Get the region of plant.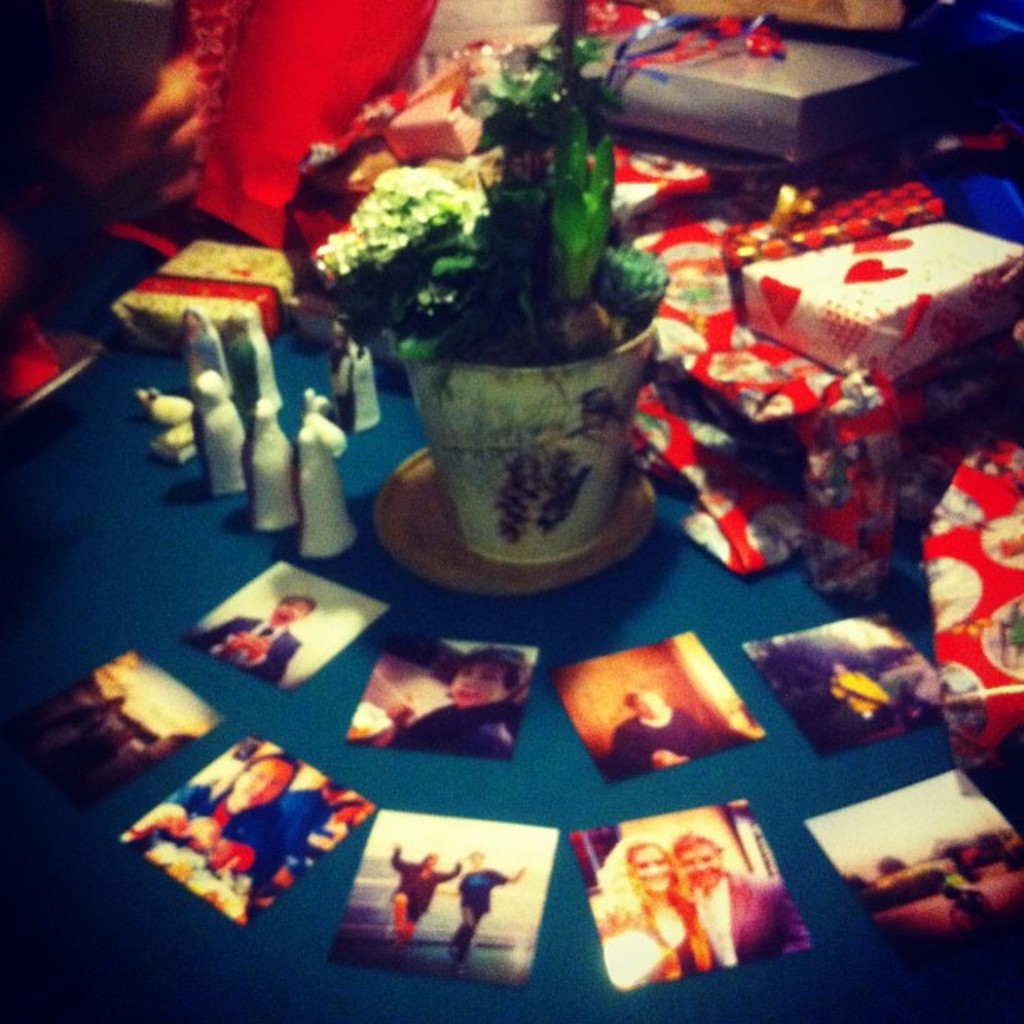
bbox(291, 74, 726, 557).
